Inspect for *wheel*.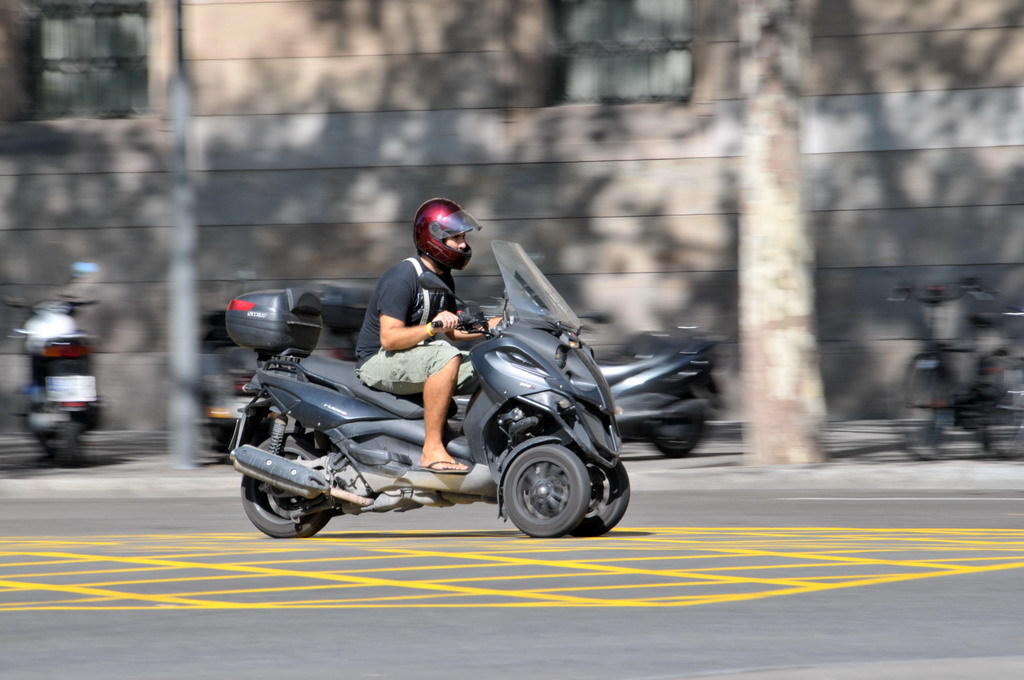
Inspection: 888, 349, 950, 463.
